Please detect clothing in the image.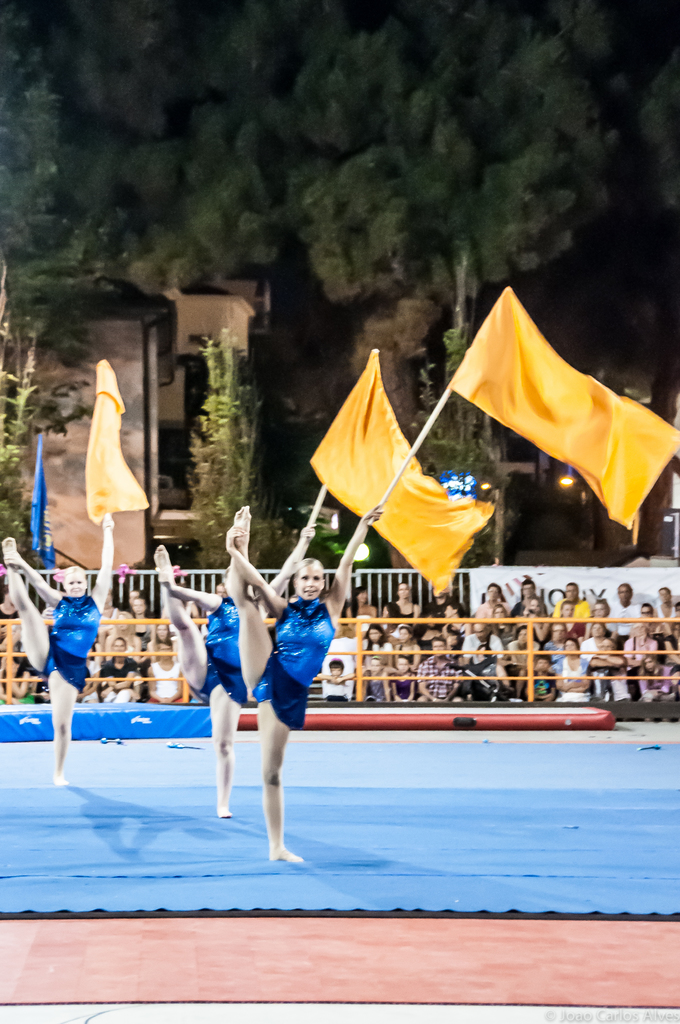
box=[389, 669, 410, 694].
